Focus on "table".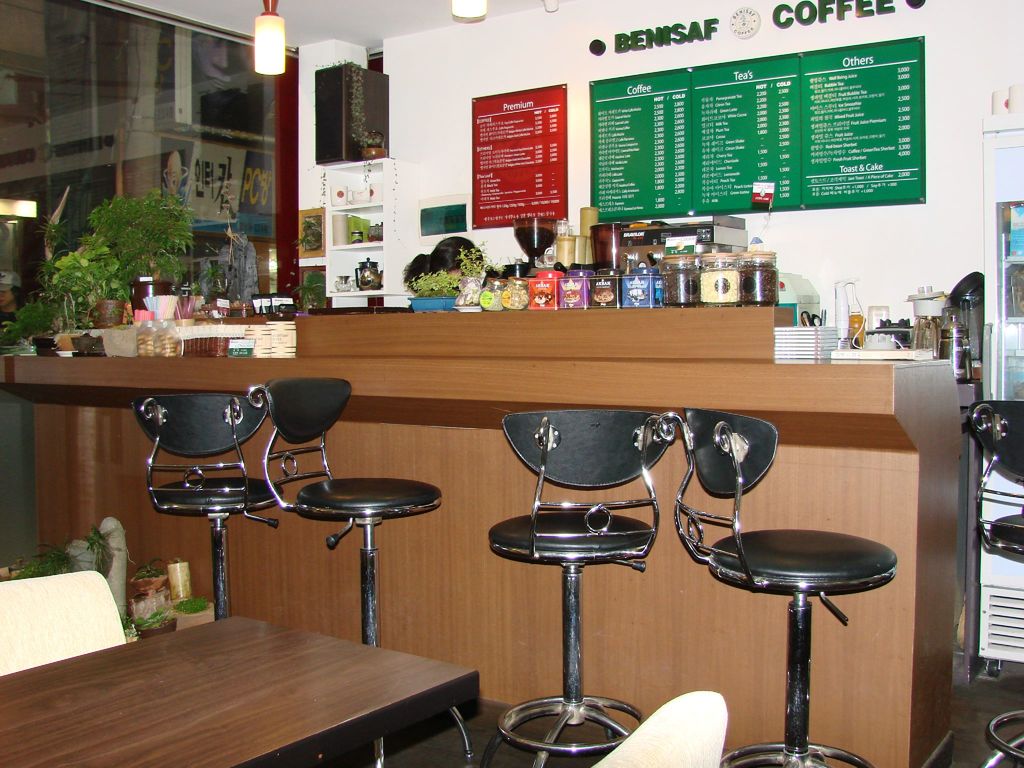
Focused at bbox=[28, 614, 512, 767].
